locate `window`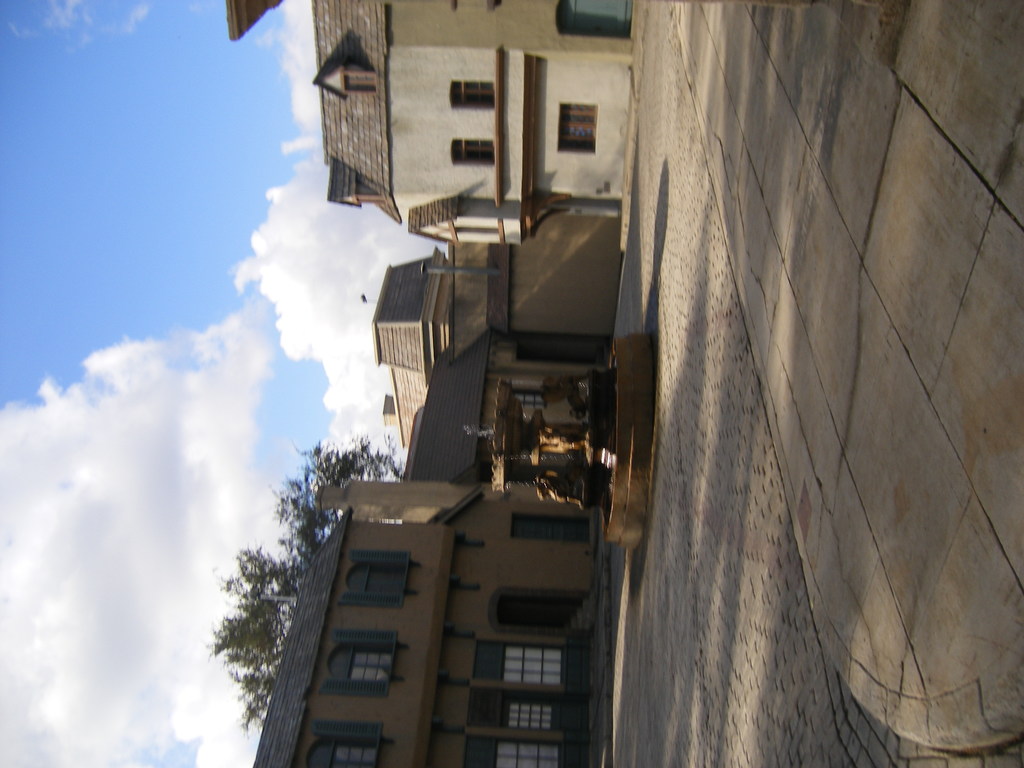
348 562 404 595
